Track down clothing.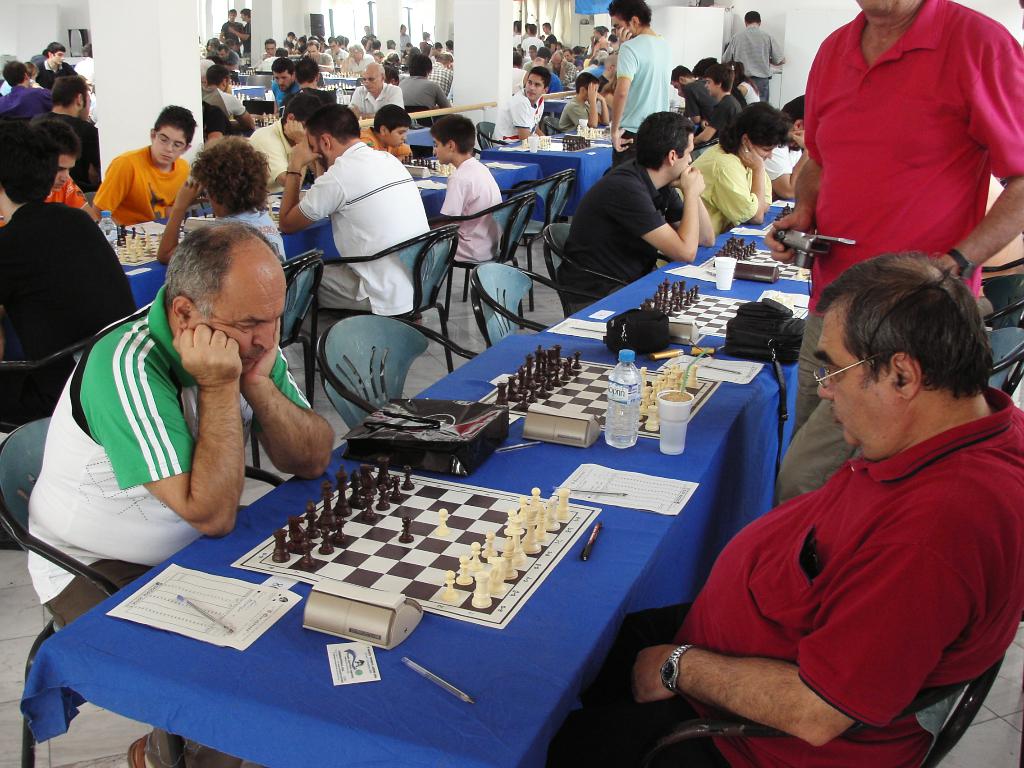
Tracked to [305,51,330,79].
